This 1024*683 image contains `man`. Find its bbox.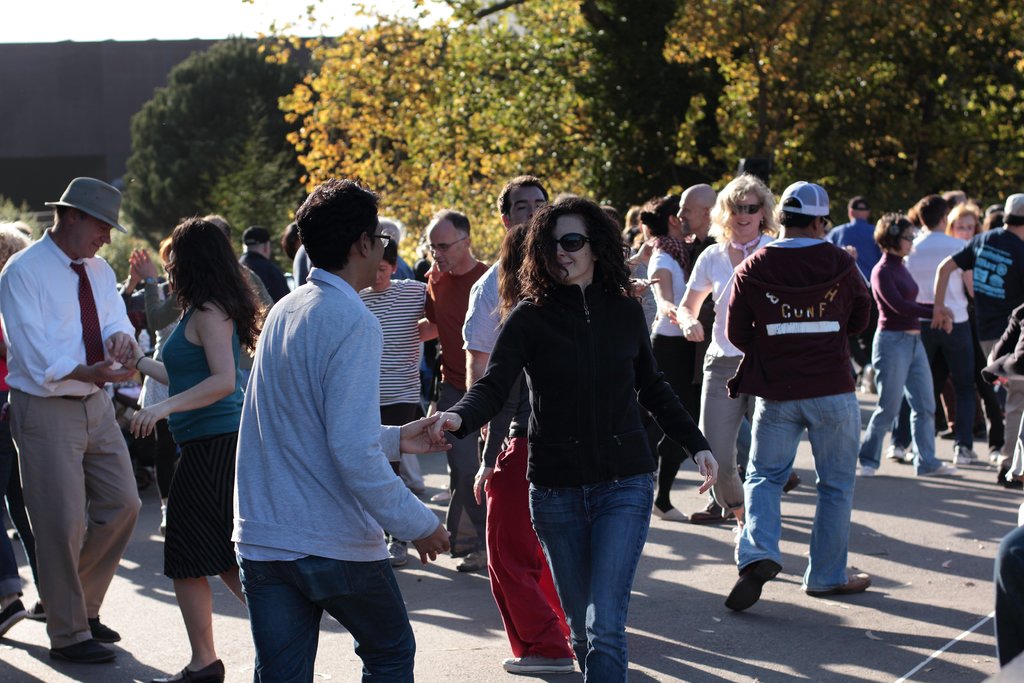
box=[232, 181, 462, 682].
